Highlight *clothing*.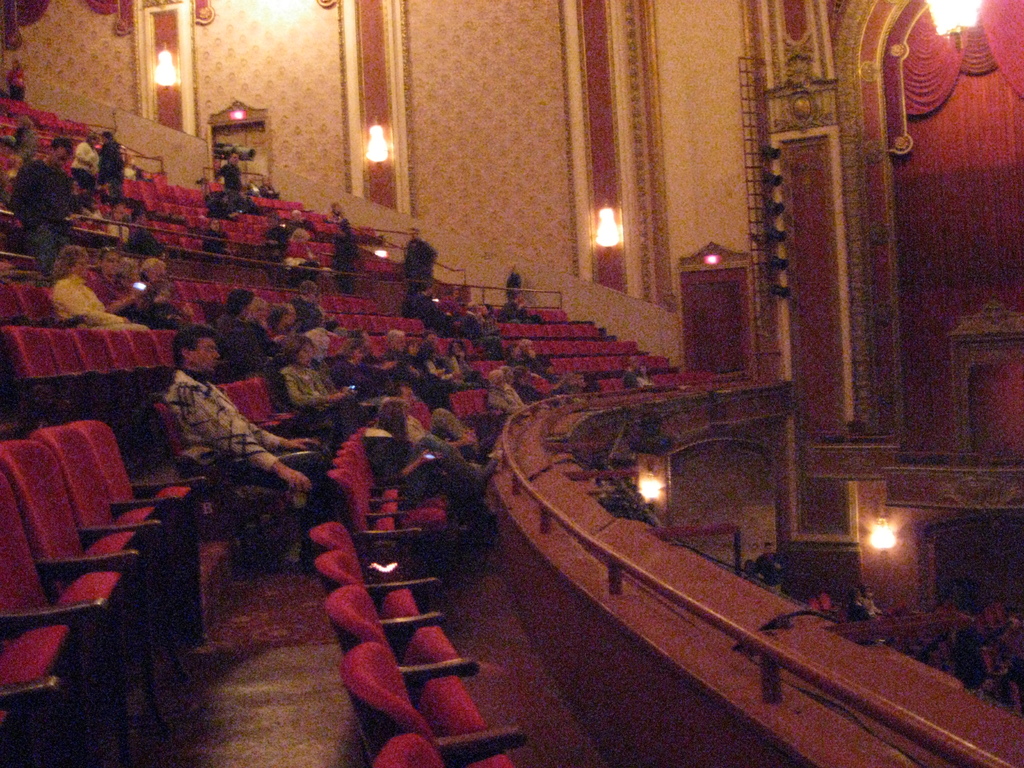
Highlighted region: (left=257, top=184, right=278, bottom=196).
